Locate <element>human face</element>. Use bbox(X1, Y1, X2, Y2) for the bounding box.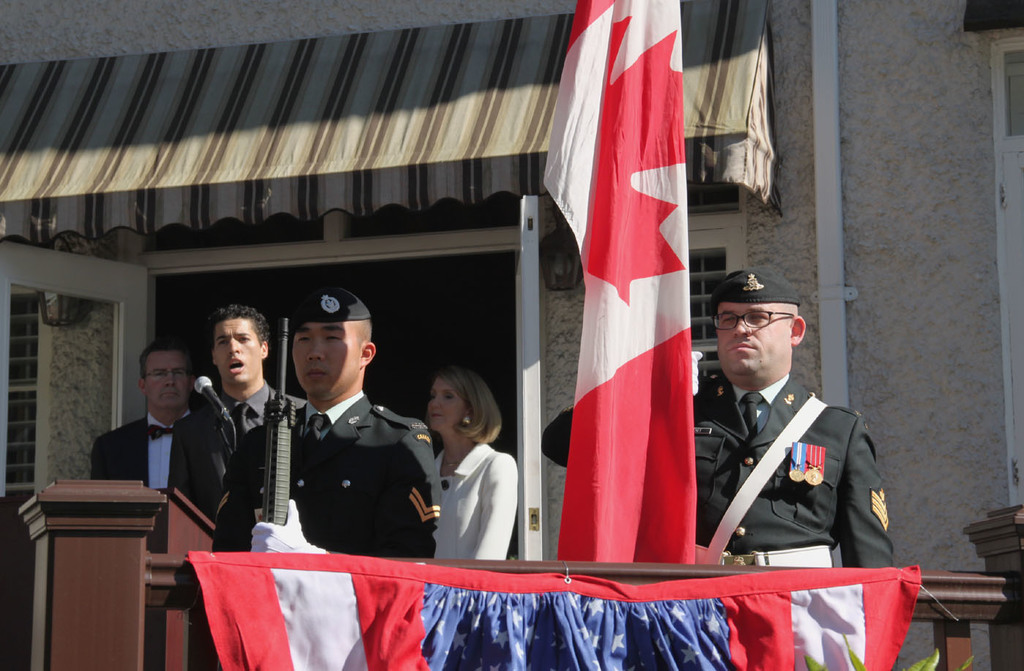
bbox(720, 305, 791, 377).
